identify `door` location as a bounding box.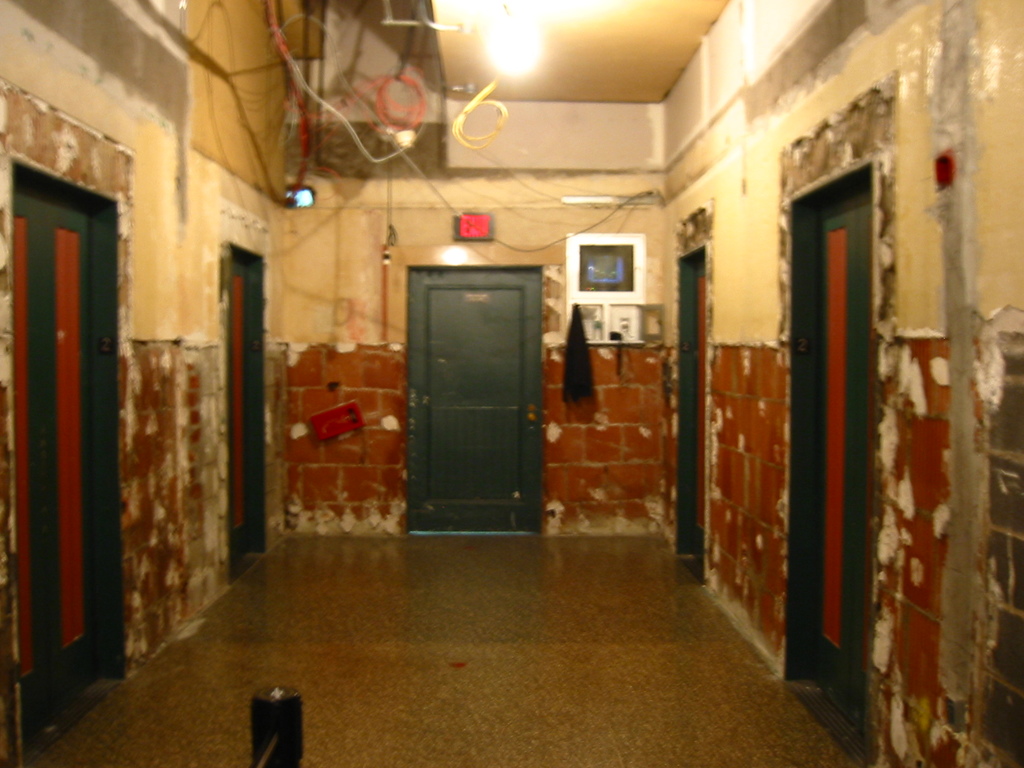
780 163 881 767.
